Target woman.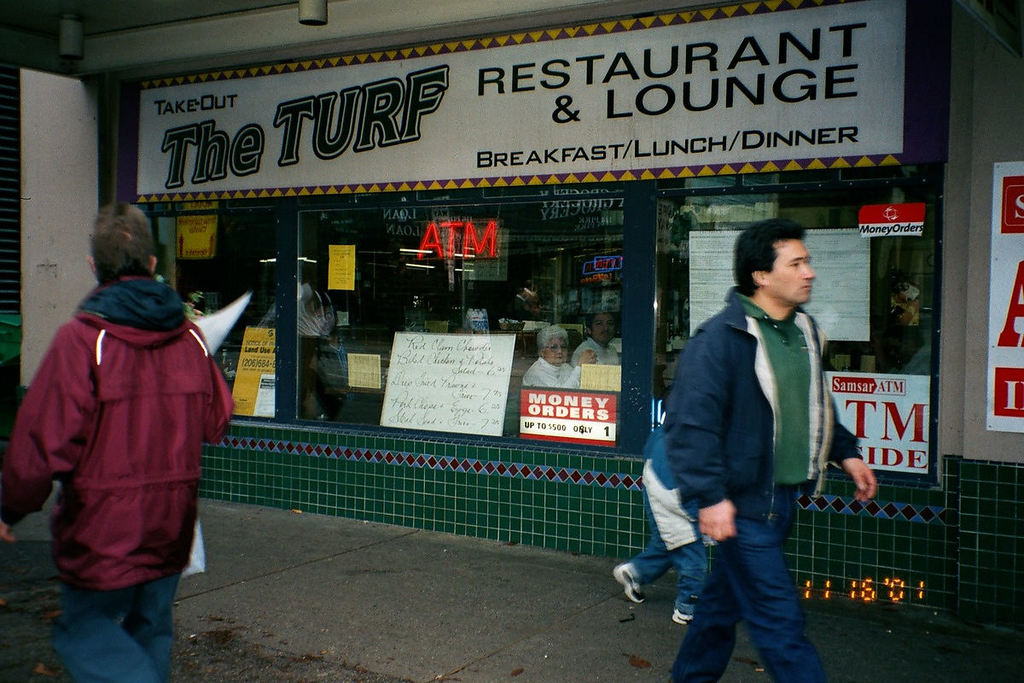
Target region: (x1=521, y1=324, x2=593, y2=390).
